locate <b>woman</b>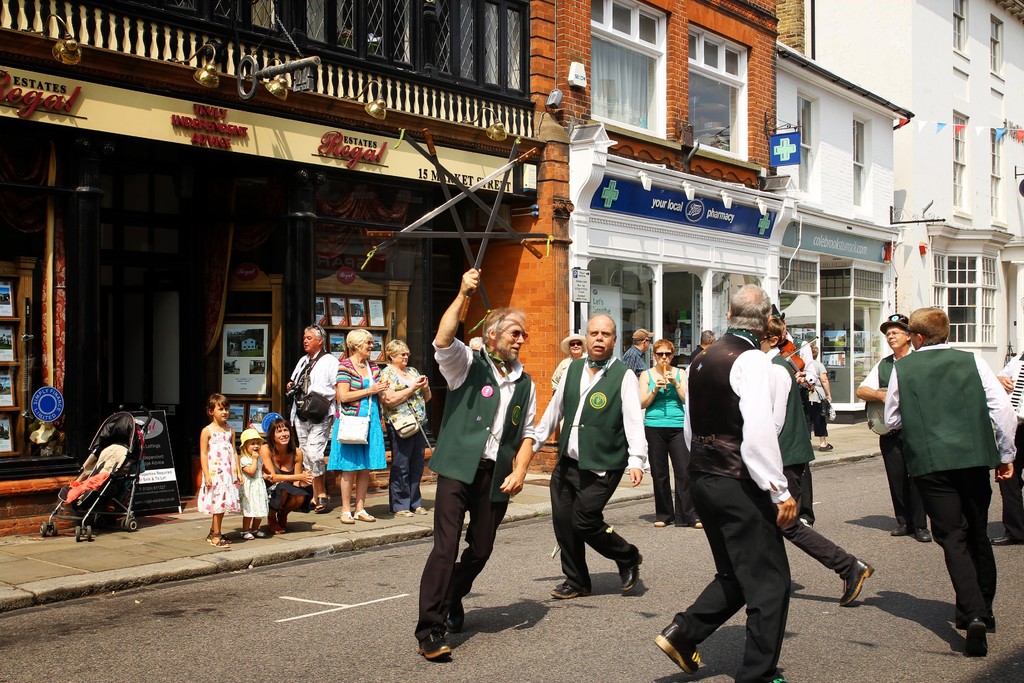
{"x1": 261, "y1": 417, "x2": 315, "y2": 536}
